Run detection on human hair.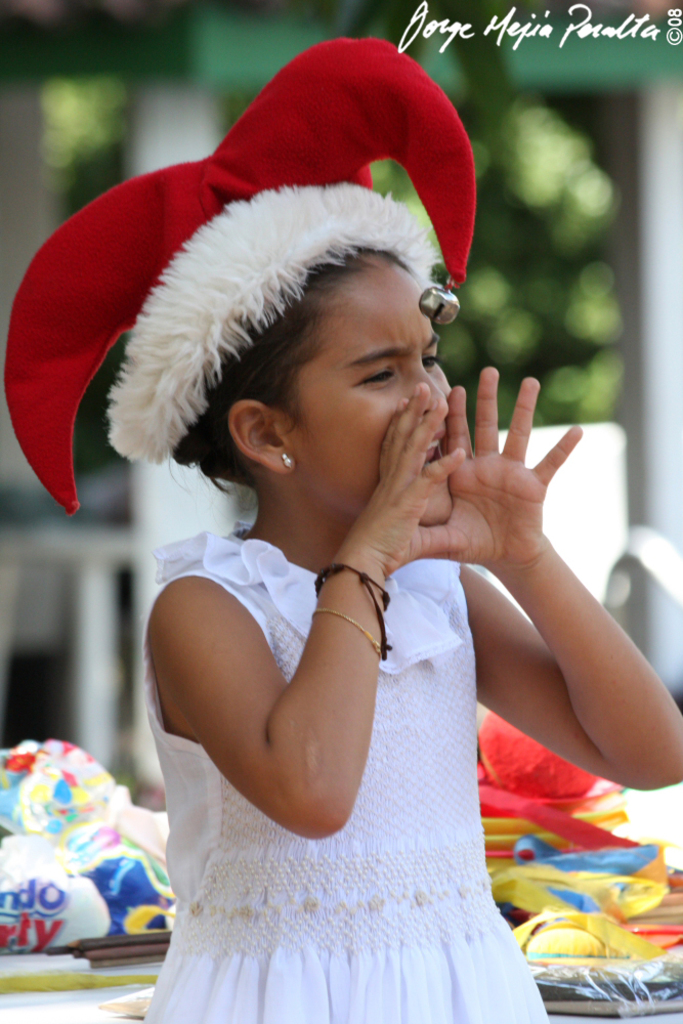
Result: <bbox>169, 246, 433, 511</bbox>.
